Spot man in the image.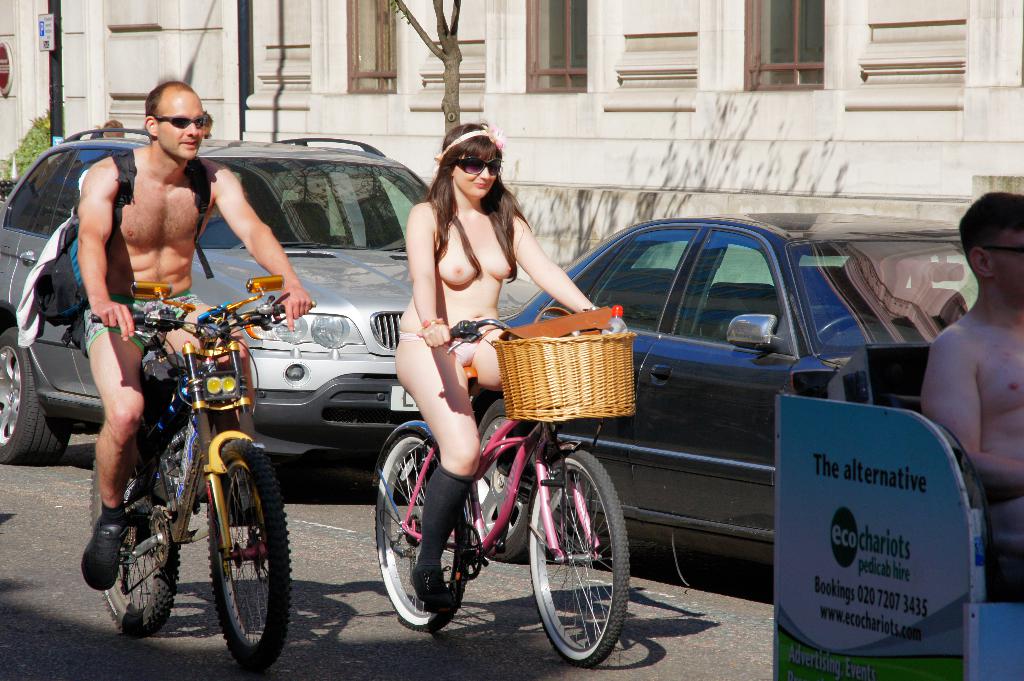
man found at region(74, 77, 331, 607).
